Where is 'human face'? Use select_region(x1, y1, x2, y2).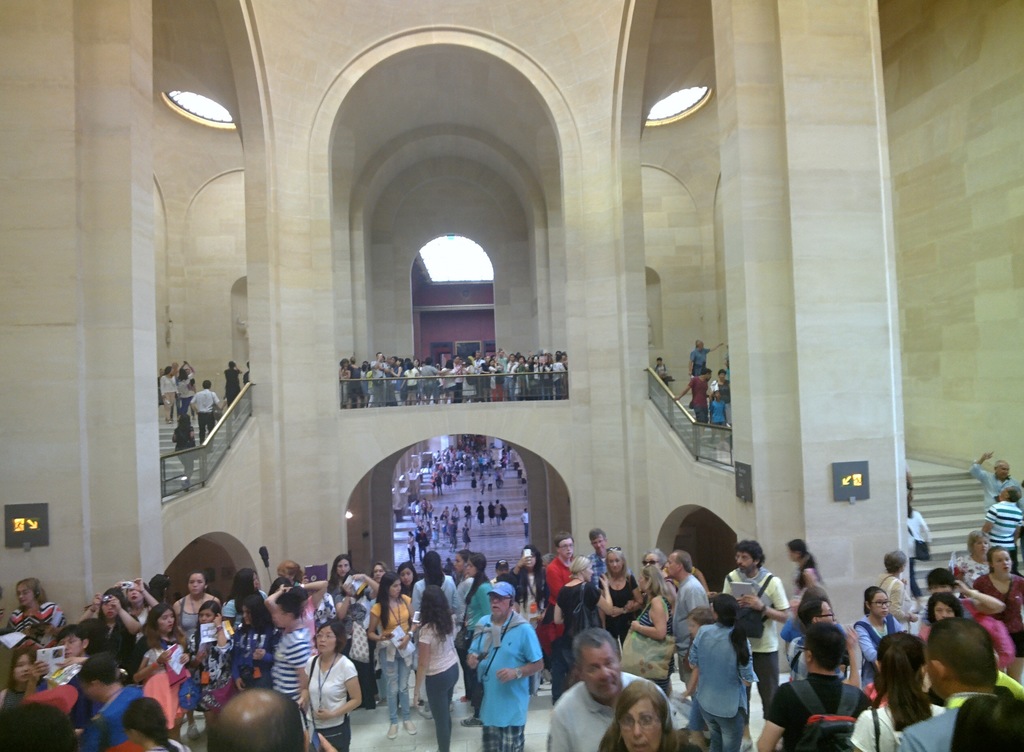
select_region(274, 605, 289, 624).
